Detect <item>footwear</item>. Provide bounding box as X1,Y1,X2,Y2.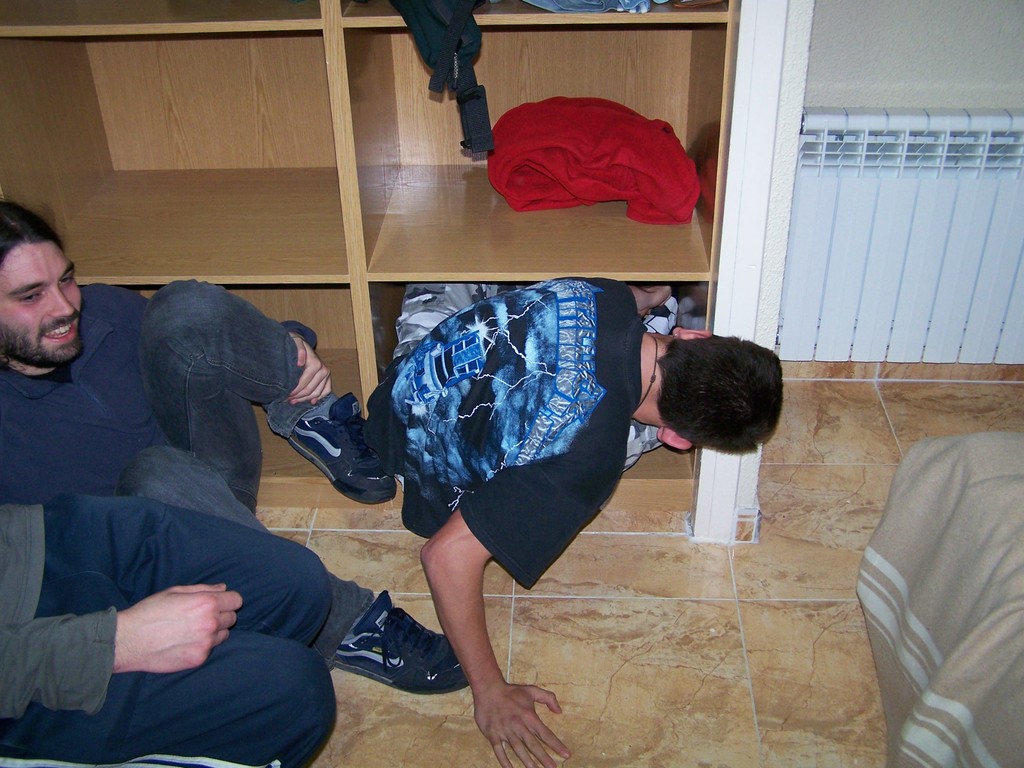
287,391,398,506.
